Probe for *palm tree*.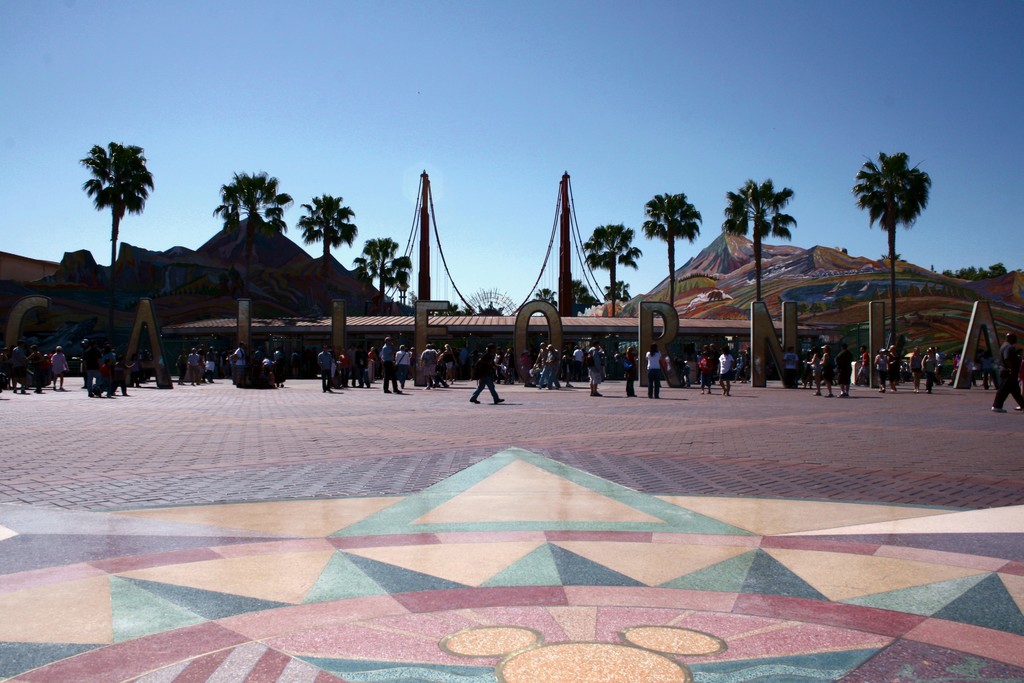
Probe result: 731 183 792 311.
